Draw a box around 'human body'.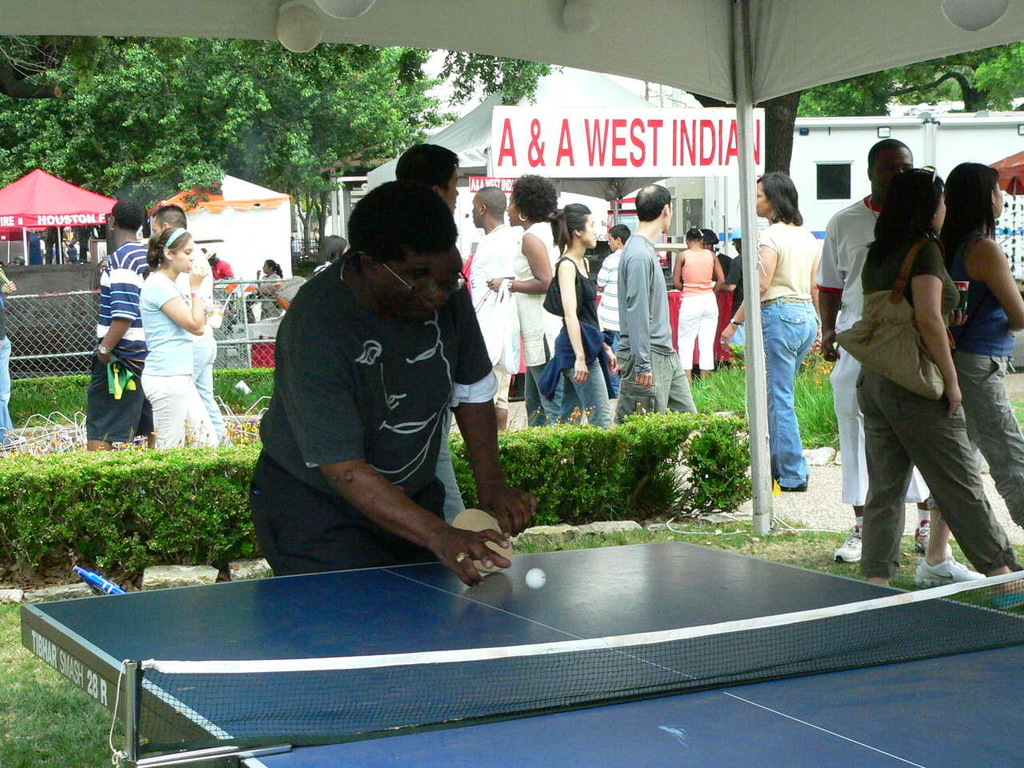
[x1=82, y1=238, x2=158, y2=454].
